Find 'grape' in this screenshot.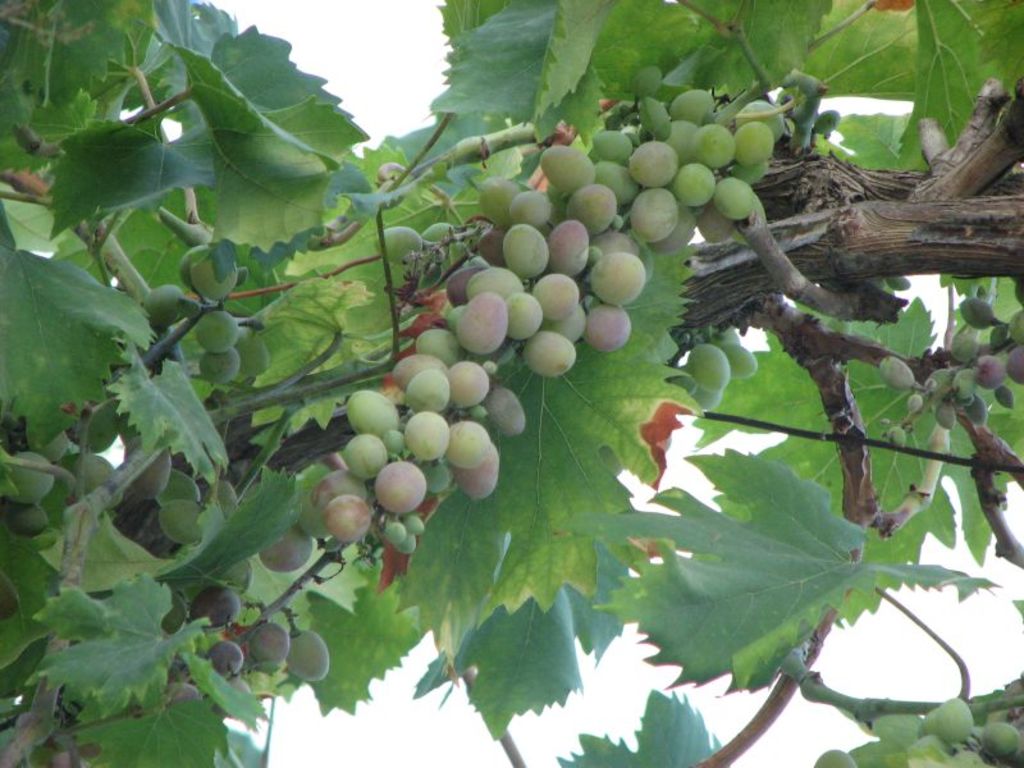
The bounding box for 'grape' is box(984, 727, 1020, 759).
